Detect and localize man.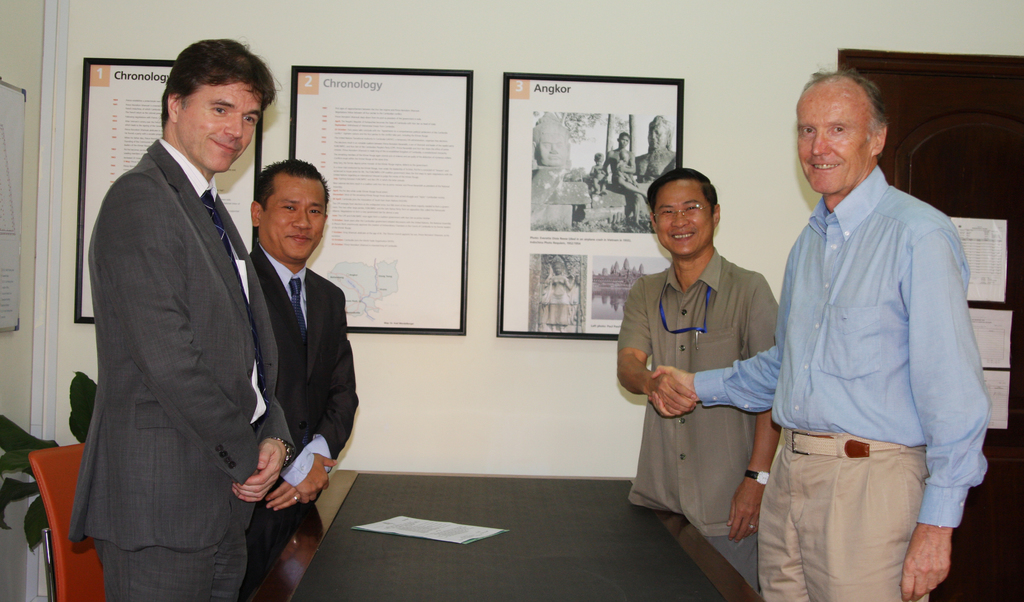
Localized at crop(604, 131, 647, 233).
